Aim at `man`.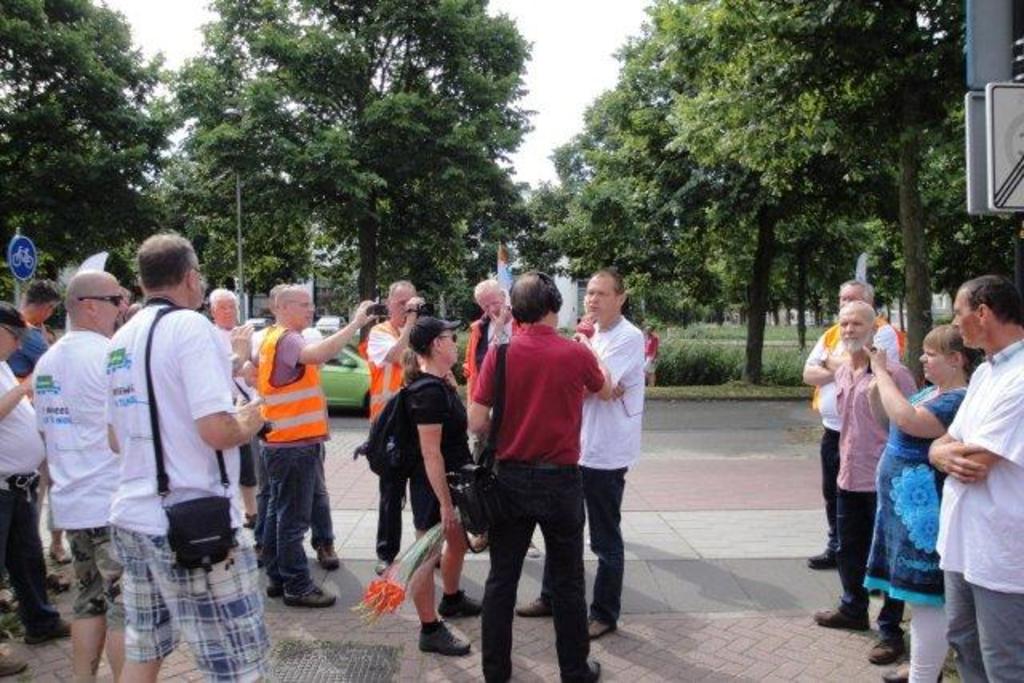
Aimed at locate(922, 275, 1022, 681).
